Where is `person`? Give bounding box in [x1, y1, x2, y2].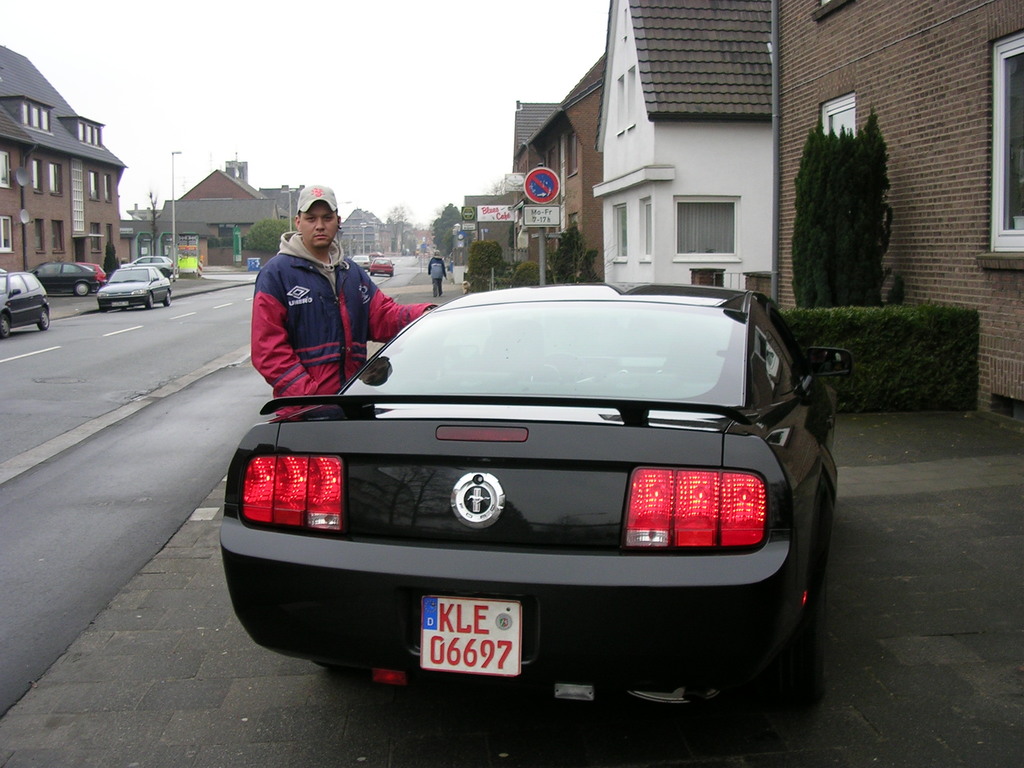
[244, 191, 386, 426].
